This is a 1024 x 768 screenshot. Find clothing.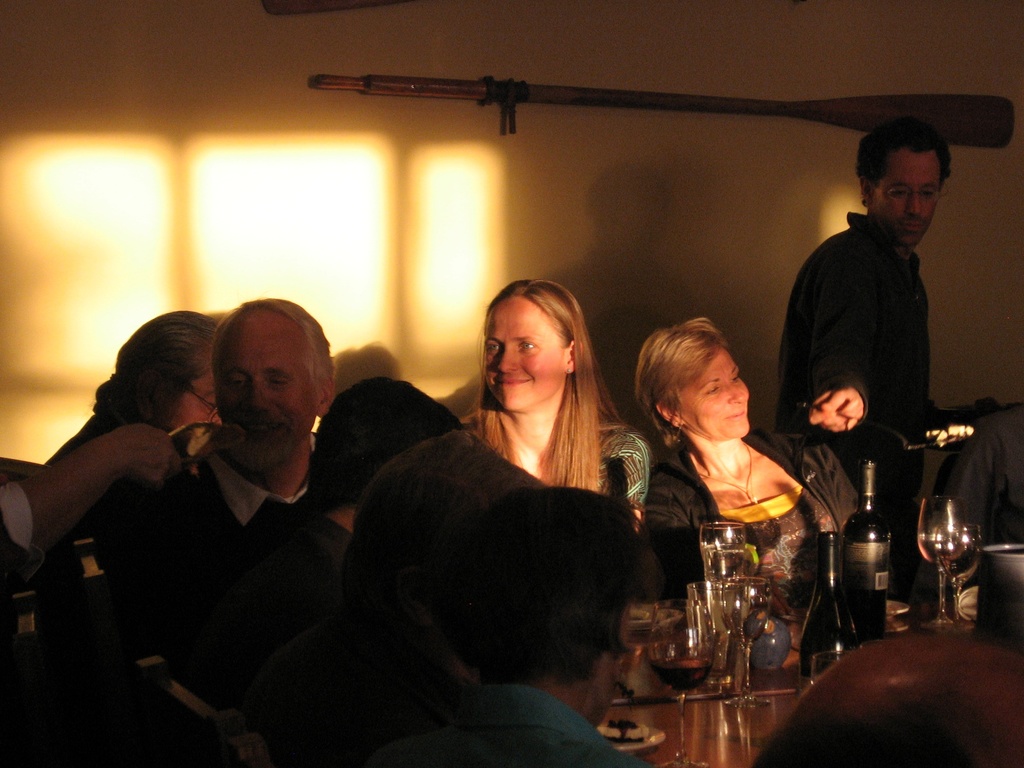
Bounding box: box=[125, 433, 313, 657].
